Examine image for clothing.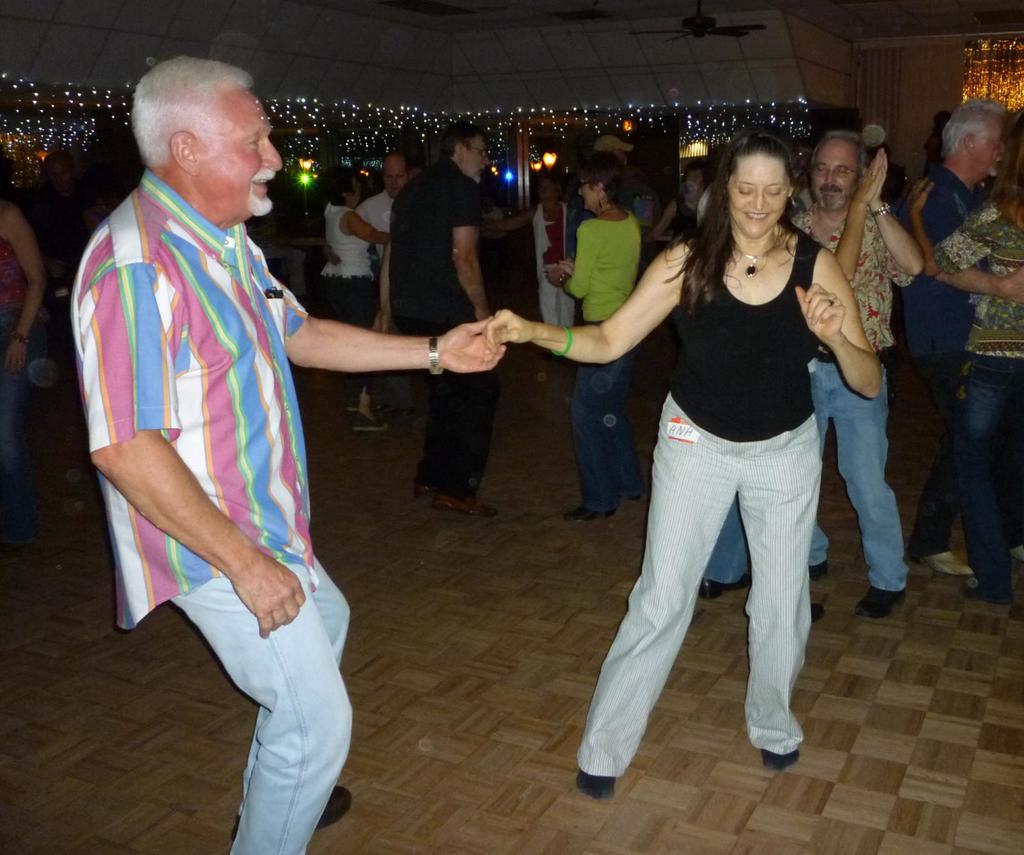
Examination result: Rect(777, 200, 903, 599).
